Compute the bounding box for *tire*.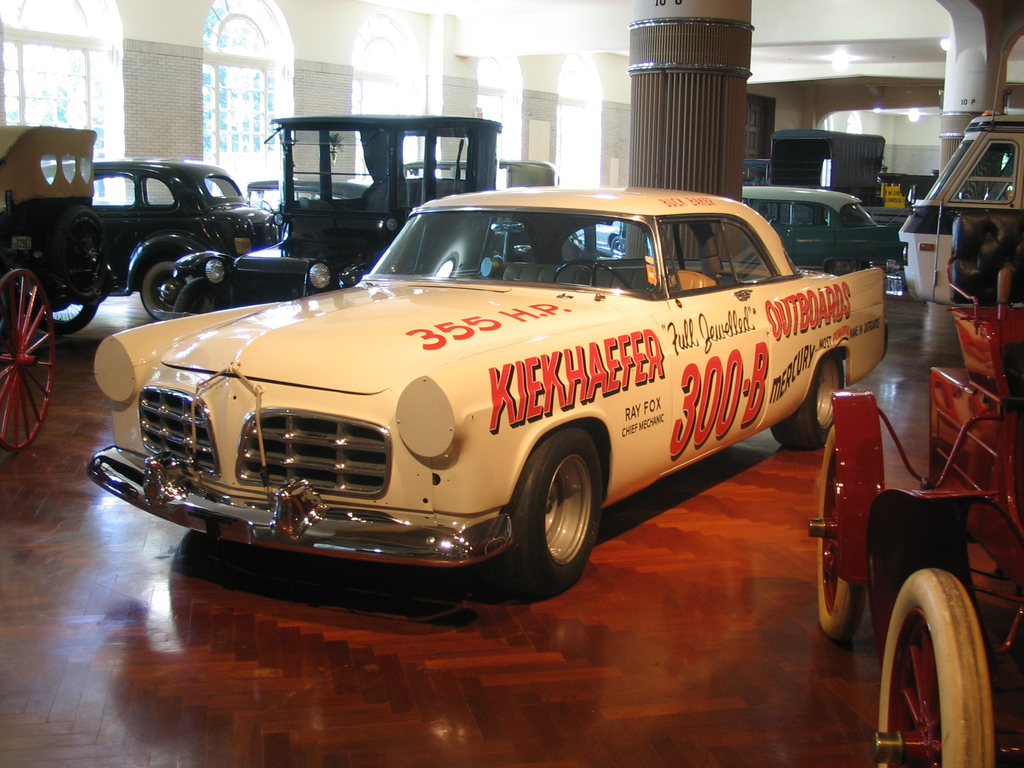
[x1=54, y1=208, x2=109, y2=296].
